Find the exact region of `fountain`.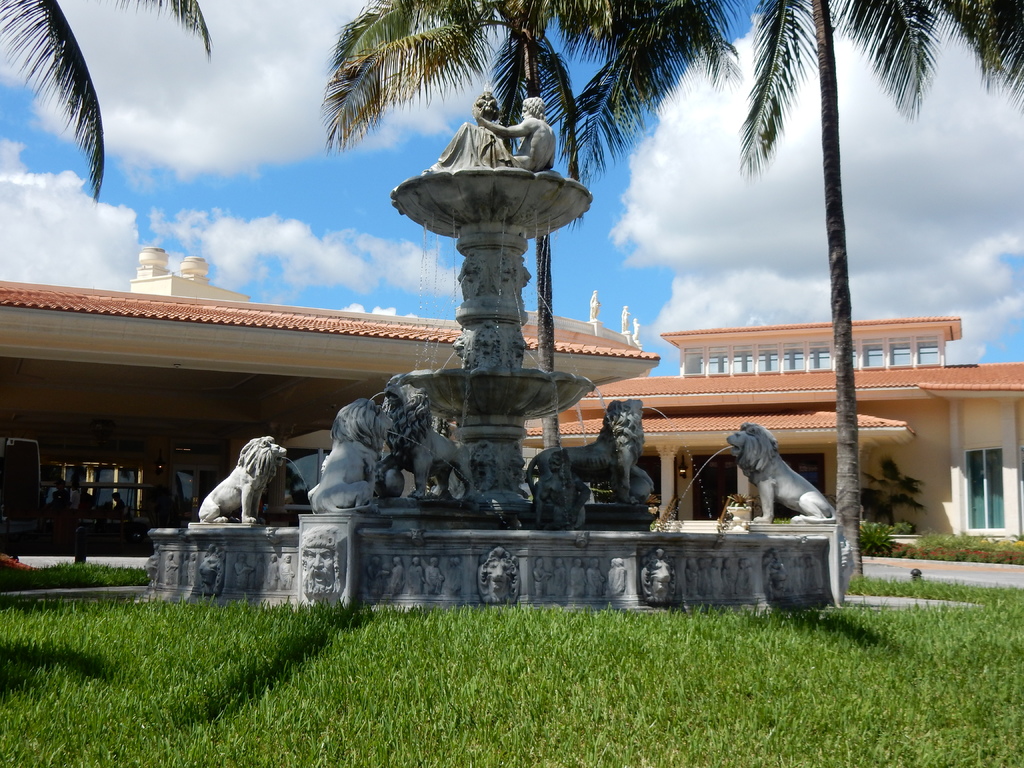
Exact region: [x1=191, y1=106, x2=796, y2=701].
